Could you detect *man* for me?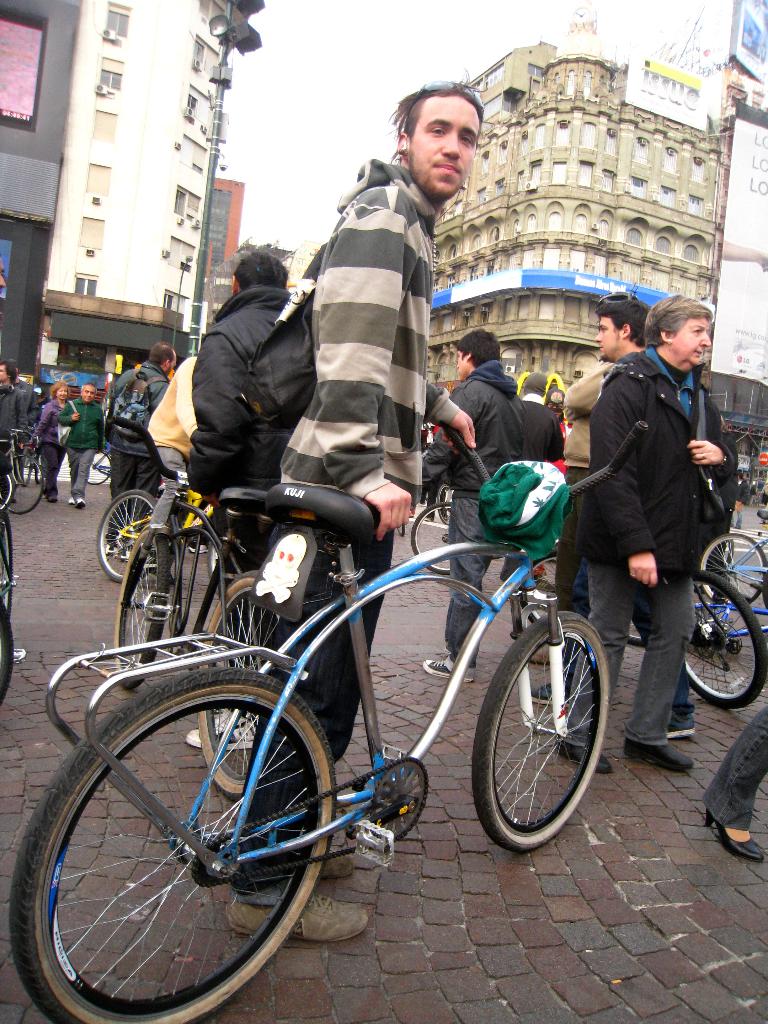
Detection result: [0, 365, 31, 492].
